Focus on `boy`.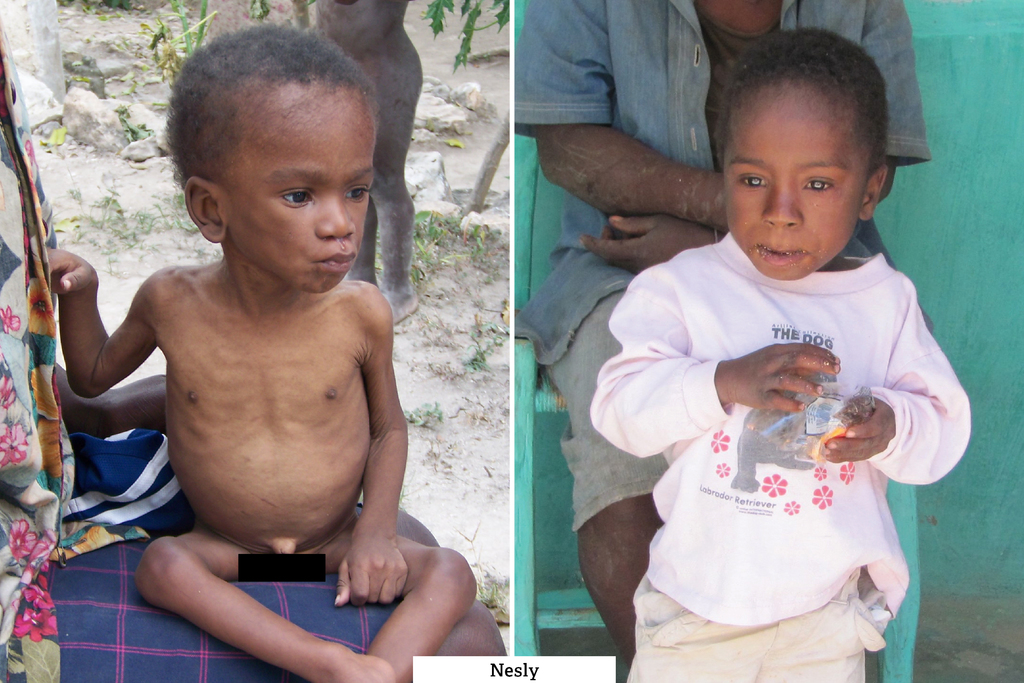
Focused at (585,30,977,682).
